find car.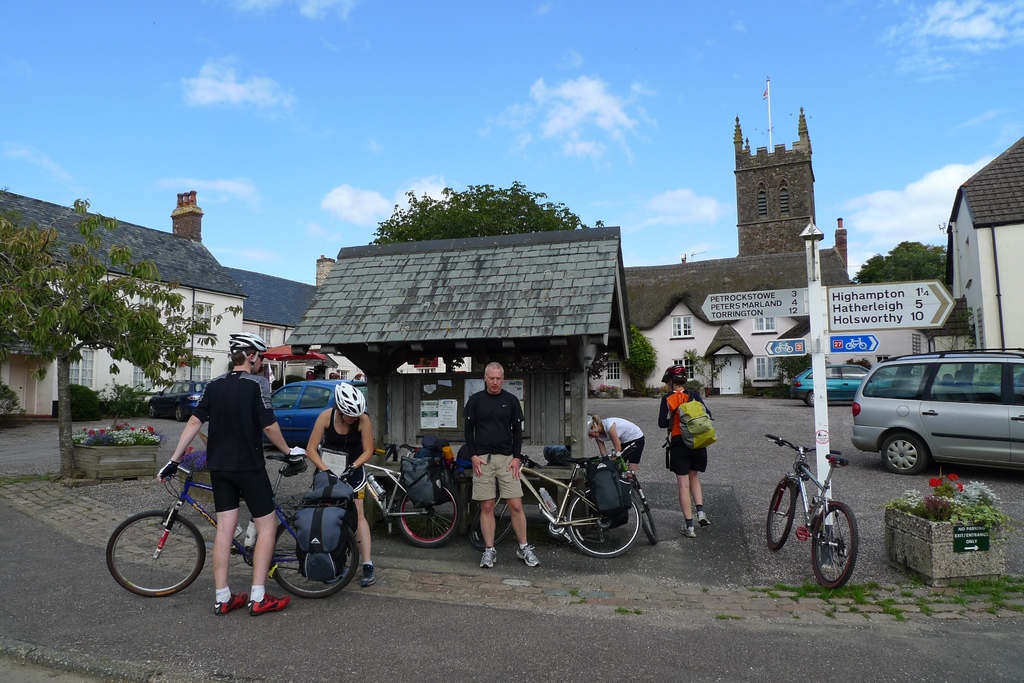
region(271, 378, 371, 441).
